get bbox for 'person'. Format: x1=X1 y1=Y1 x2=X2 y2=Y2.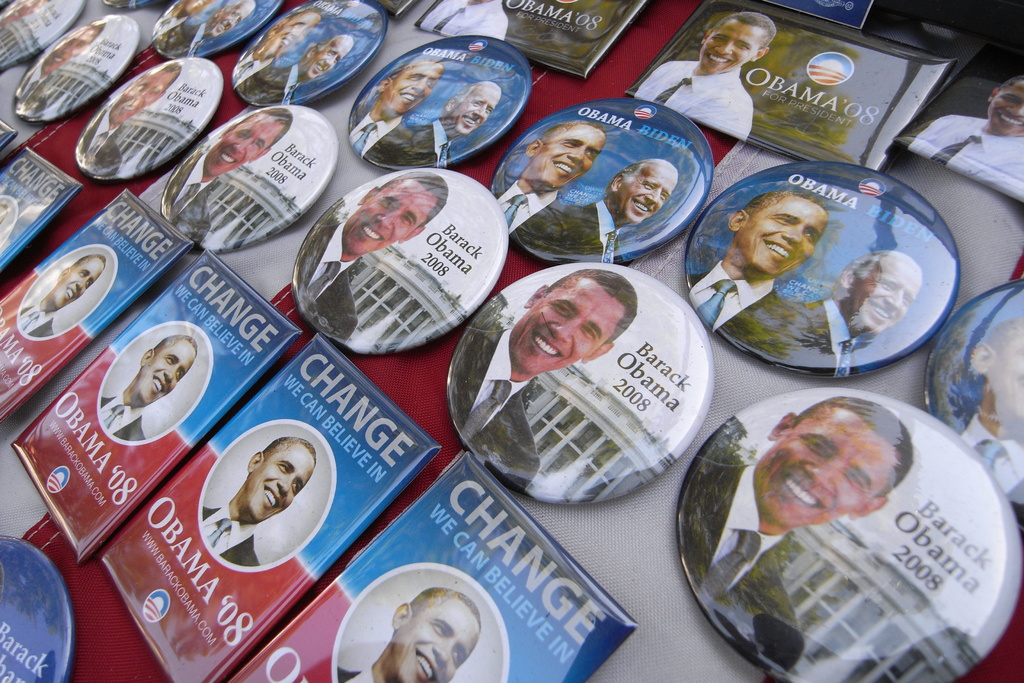
x1=383 y1=76 x2=507 y2=165.
